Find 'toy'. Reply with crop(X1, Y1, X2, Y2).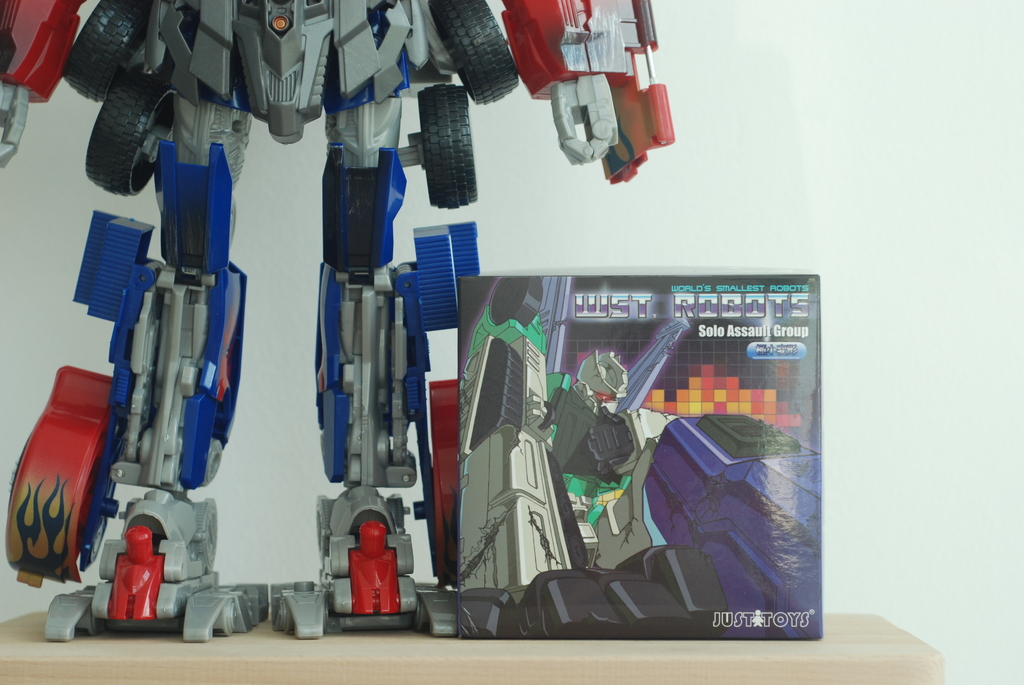
crop(639, 362, 803, 433).
